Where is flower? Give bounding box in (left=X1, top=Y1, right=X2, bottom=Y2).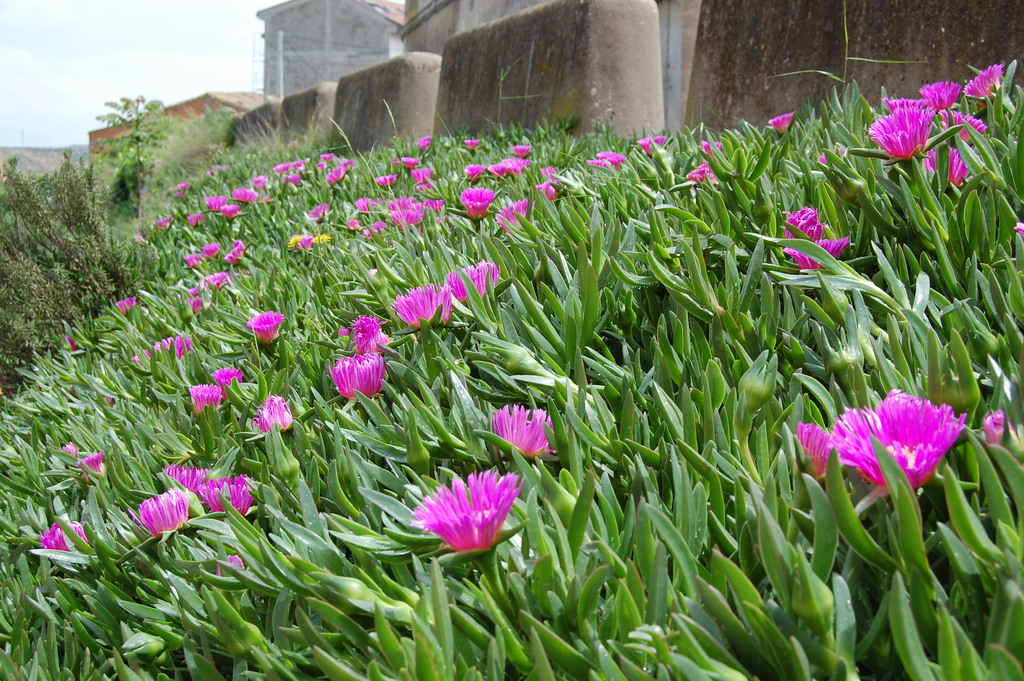
(left=778, top=204, right=829, bottom=241).
